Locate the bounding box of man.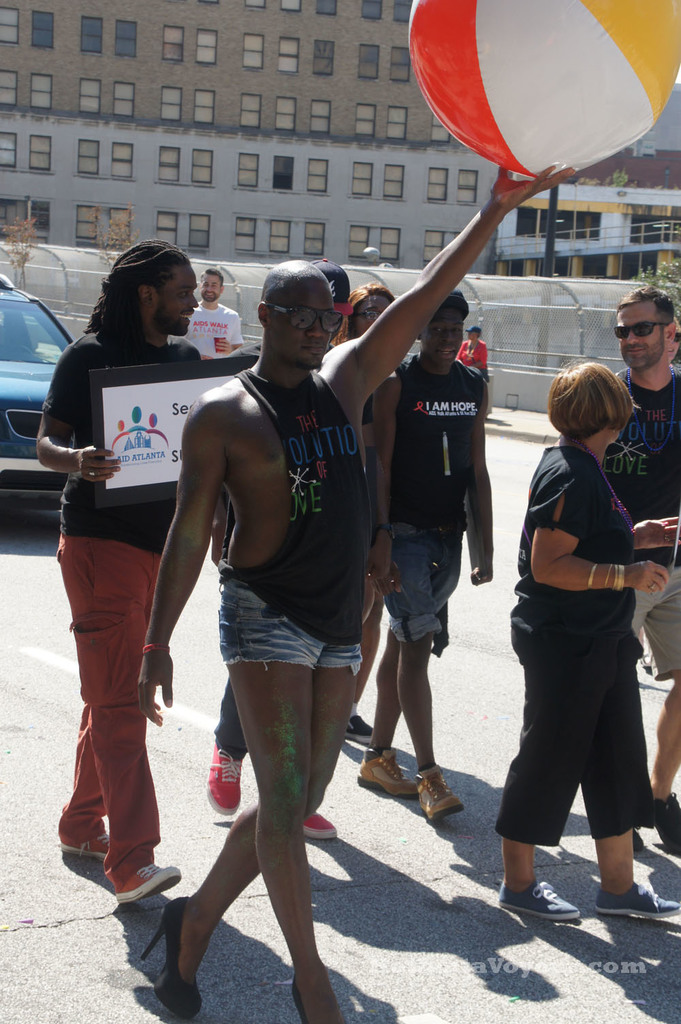
Bounding box: 156 262 254 354.
